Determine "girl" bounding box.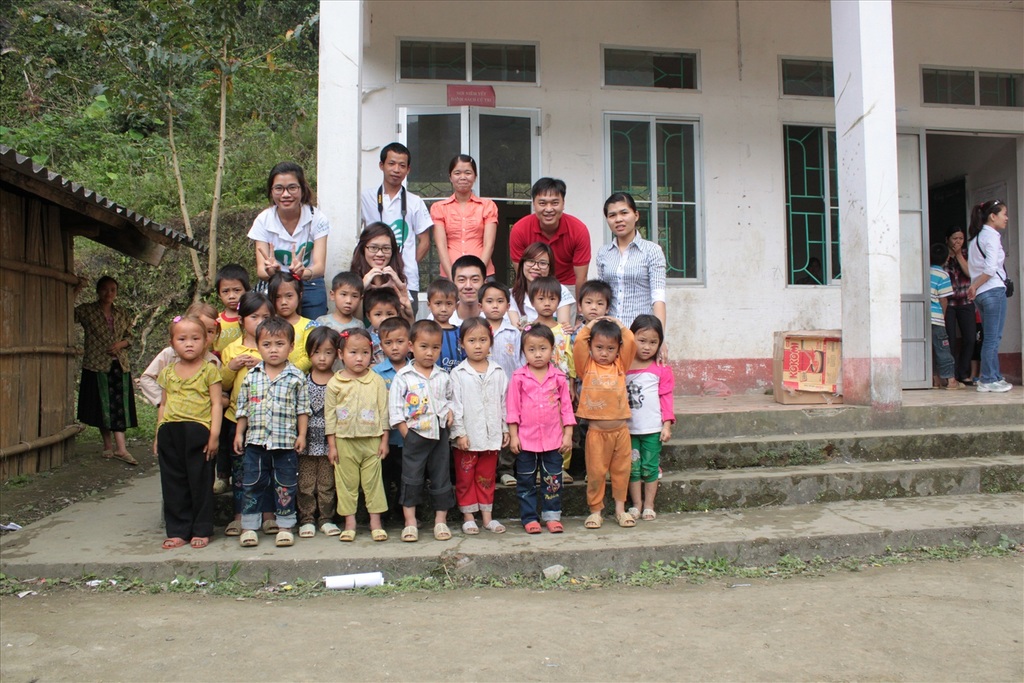
Determined: bbox=[573, 313, 634, 528].
